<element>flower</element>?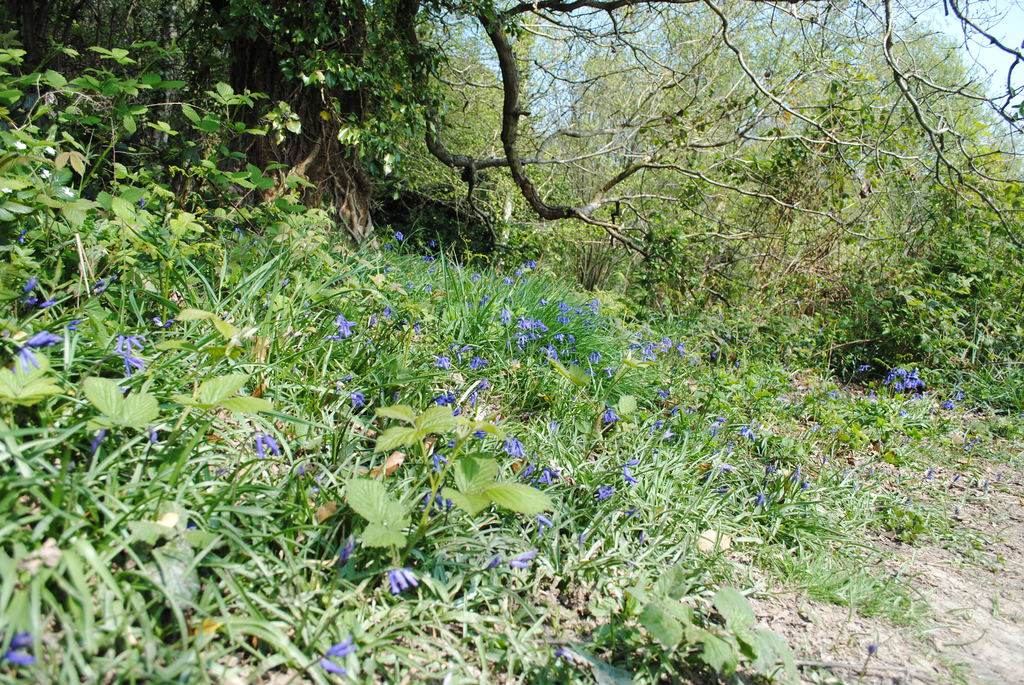
[x1=420, y1=490, x2=447, y2=512]
